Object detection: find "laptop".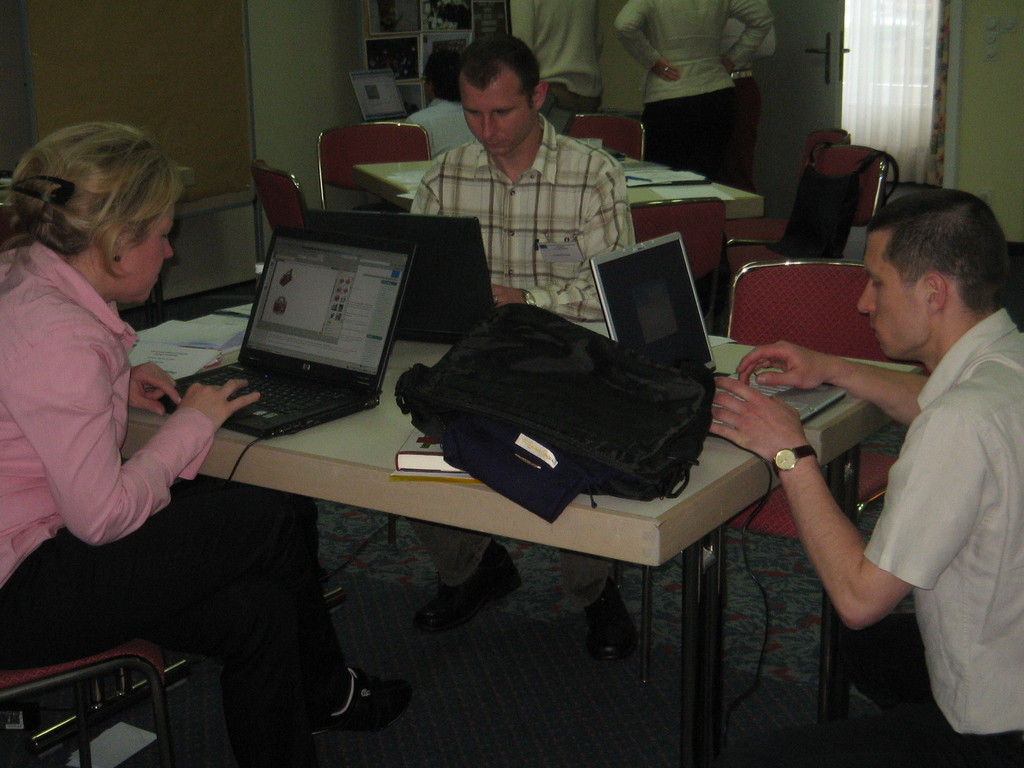
[159, 227, 416, 439].
